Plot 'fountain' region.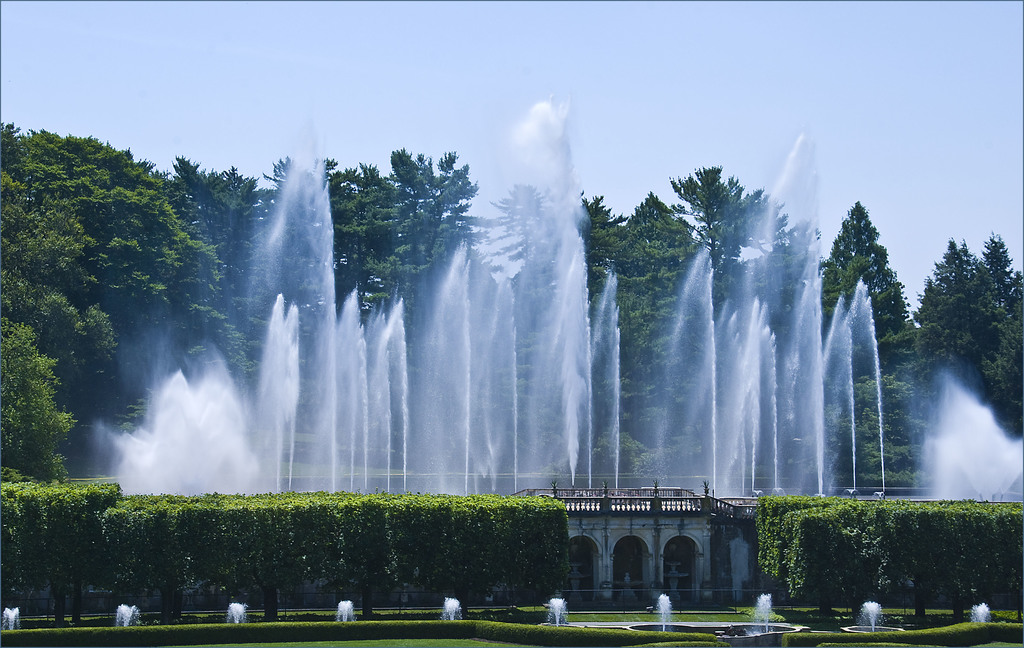
Plotted at {"x1": 909, "y1": 348, "x2": 1021, "y2": 505}.
